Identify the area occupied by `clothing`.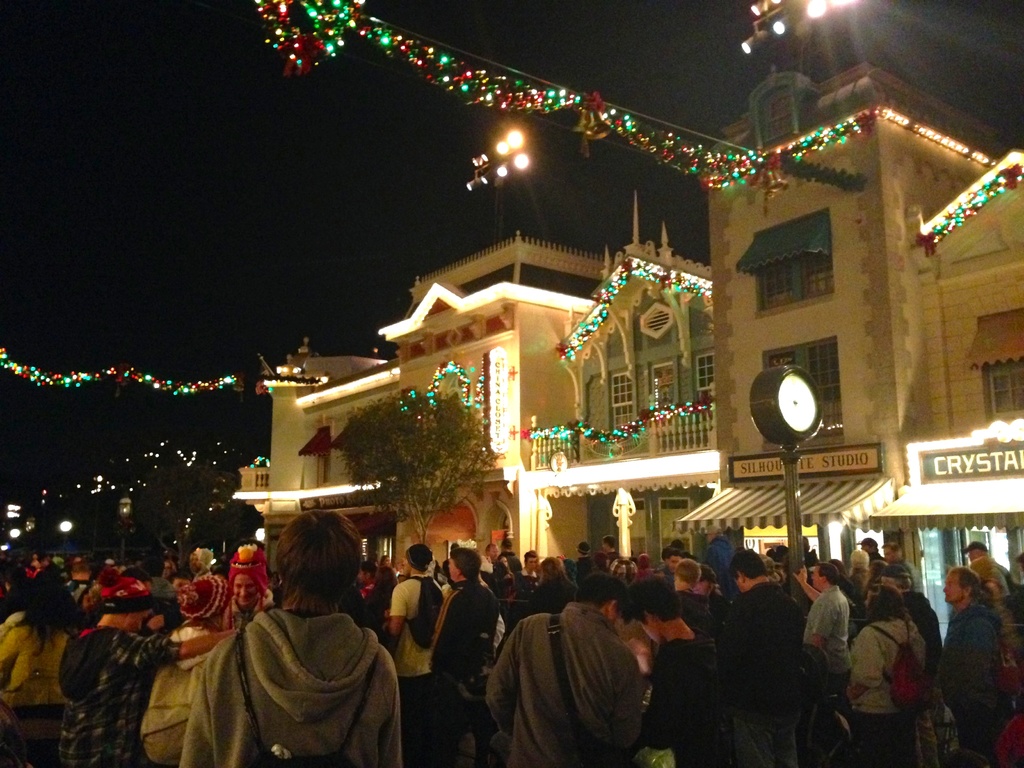
Area: [x1=942, y1=608, x2=1023, y2=762].
